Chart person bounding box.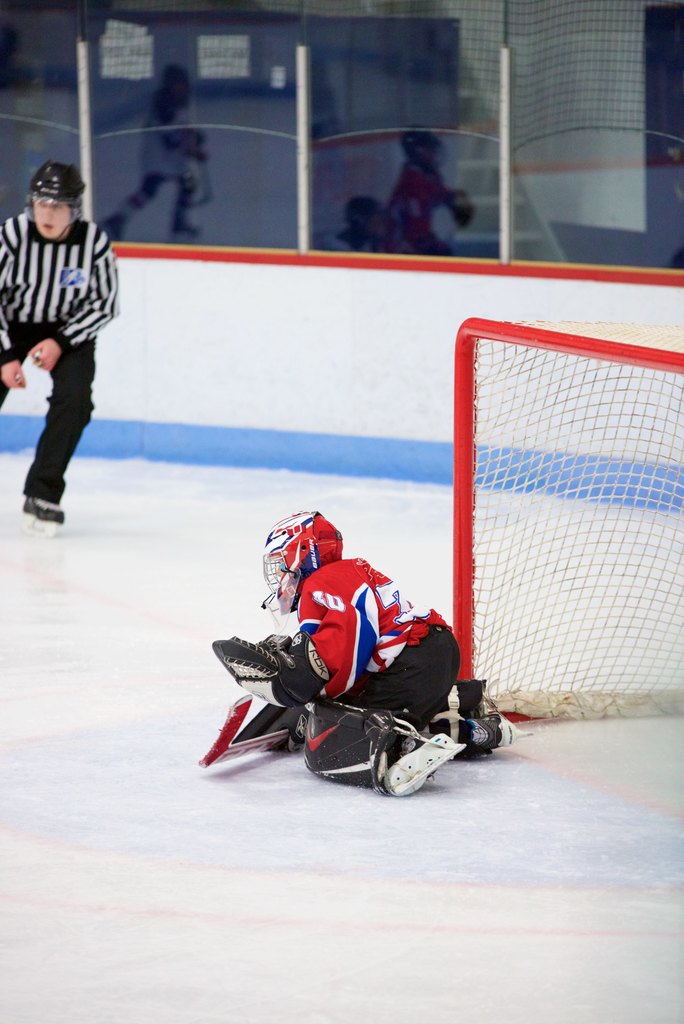
Charted: select_region(0, 160, 117, 525).
